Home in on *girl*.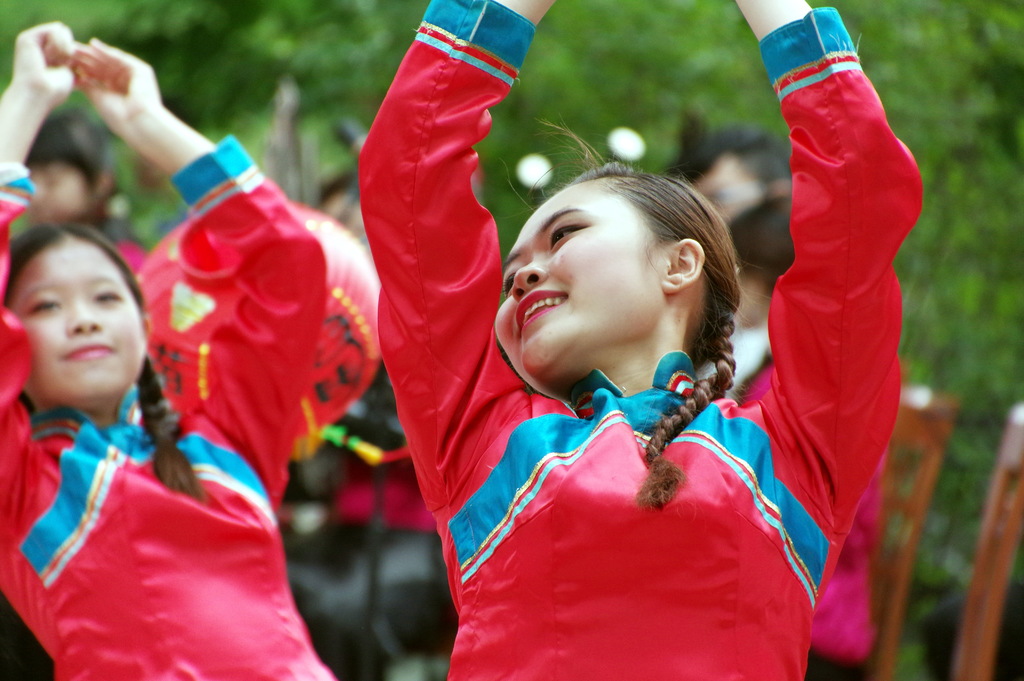
Homed in at 32:113:150:268.
